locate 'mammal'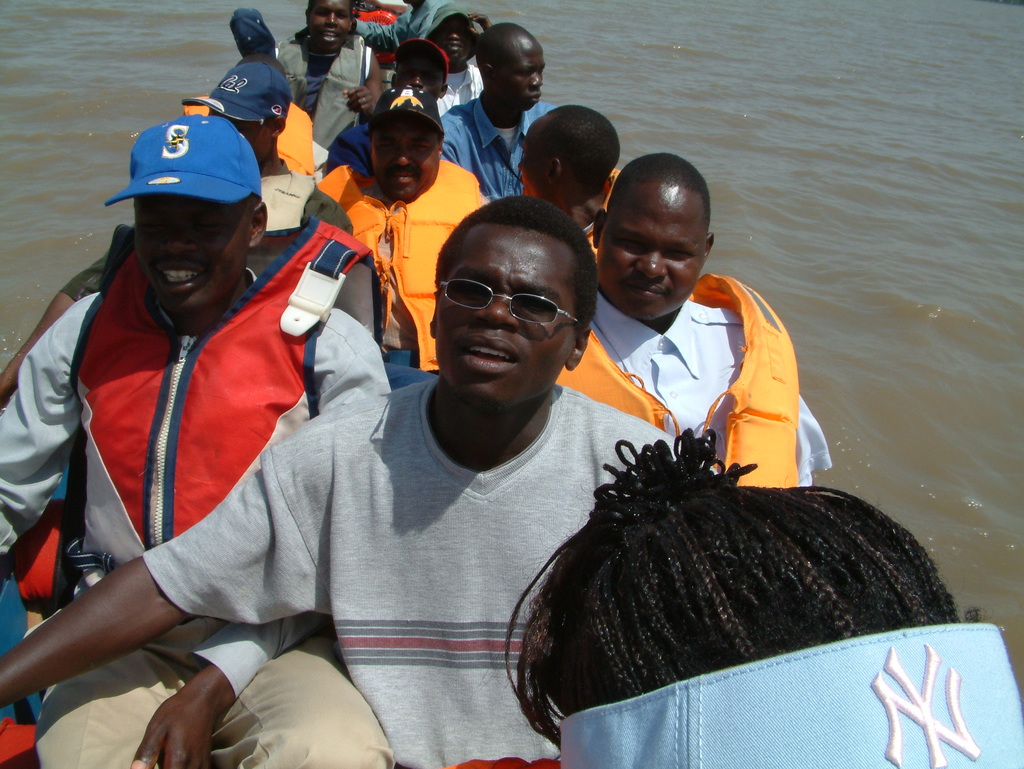
(x1=371, y1=0, x2=444, y2=29)
